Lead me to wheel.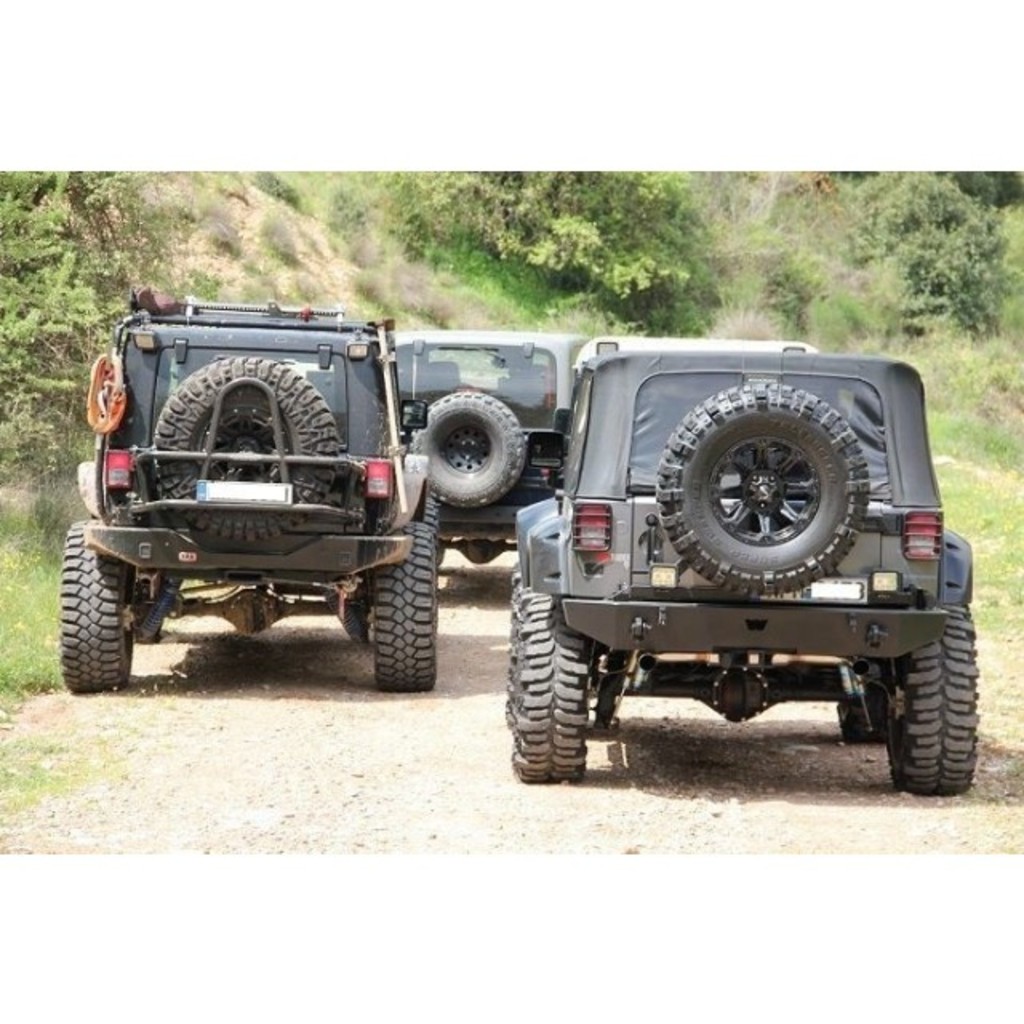
Lead to x1=512, y1=590, x2=586, y2=782.
